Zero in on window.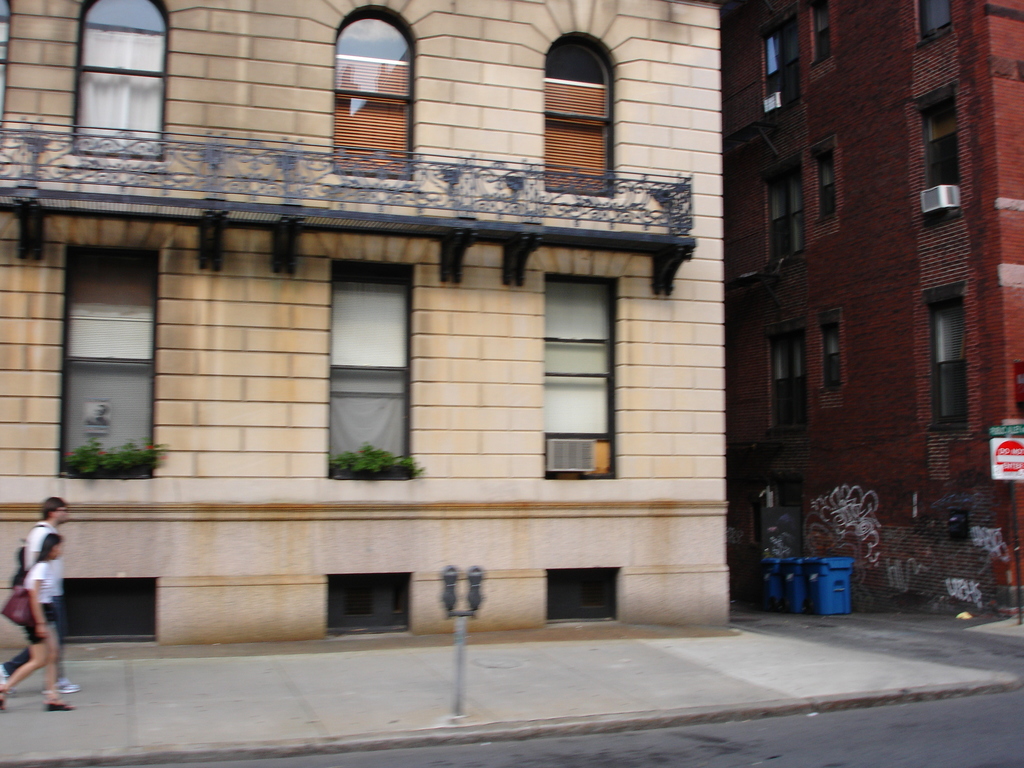
Zeroed in: 809:135:841:222.
